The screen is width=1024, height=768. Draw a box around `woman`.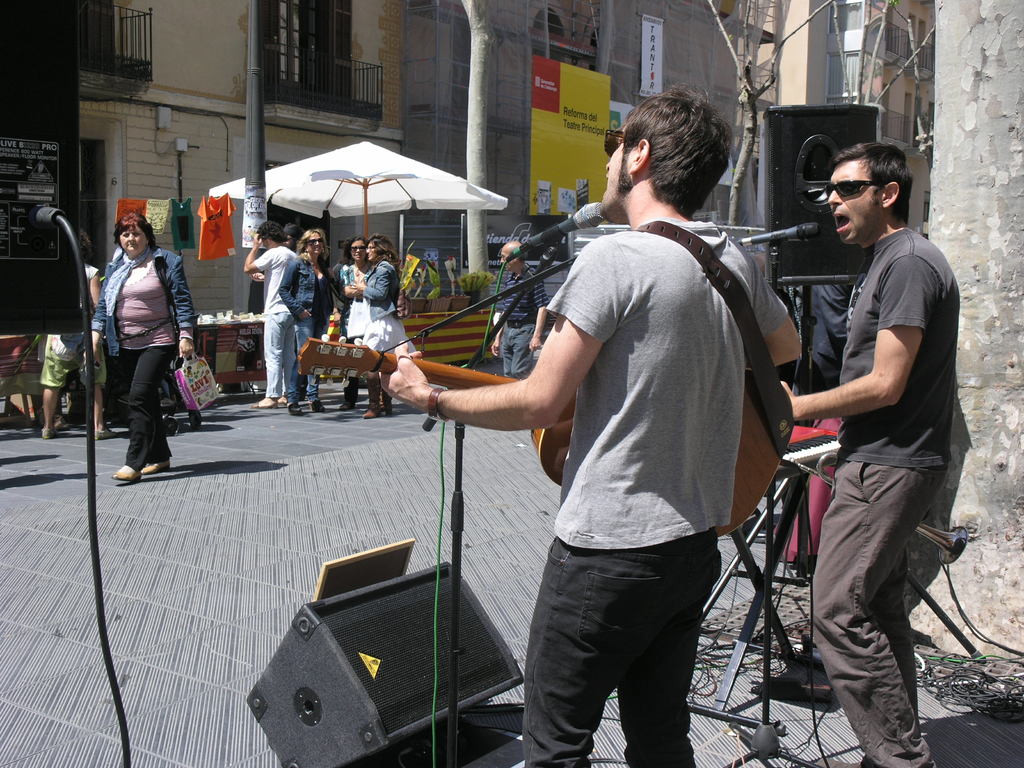
x1=90, y1=209, x2=193, y2=493.
